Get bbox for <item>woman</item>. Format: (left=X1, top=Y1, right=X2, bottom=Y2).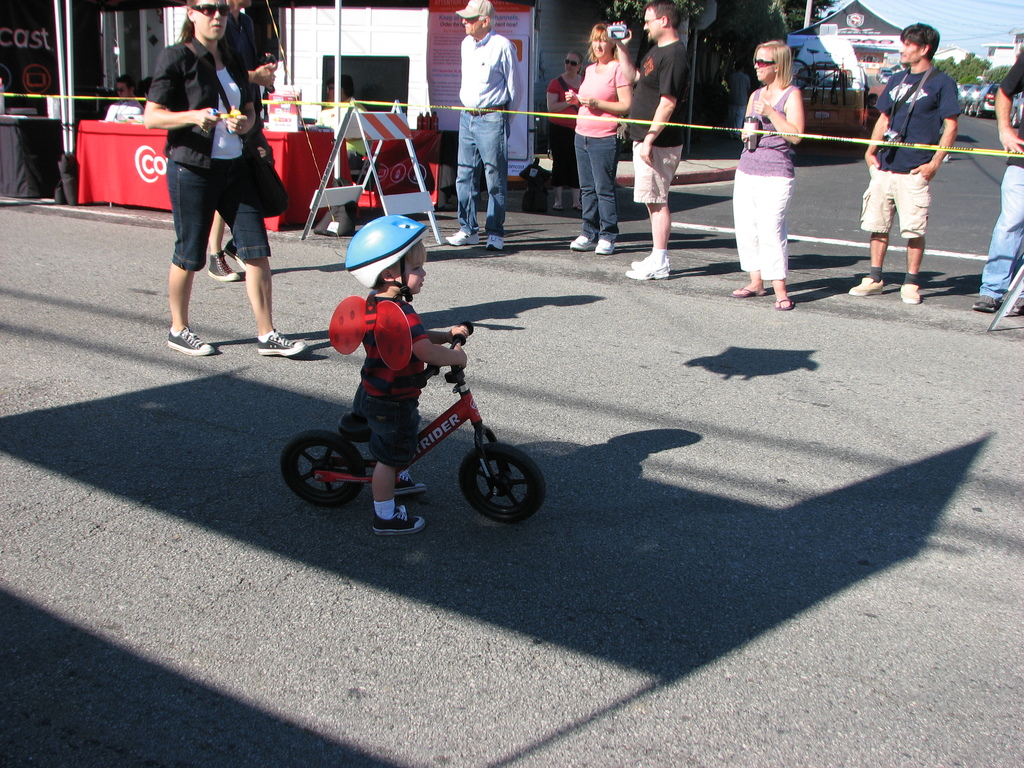
(left=561, top=19, right=632, bottom=262).
